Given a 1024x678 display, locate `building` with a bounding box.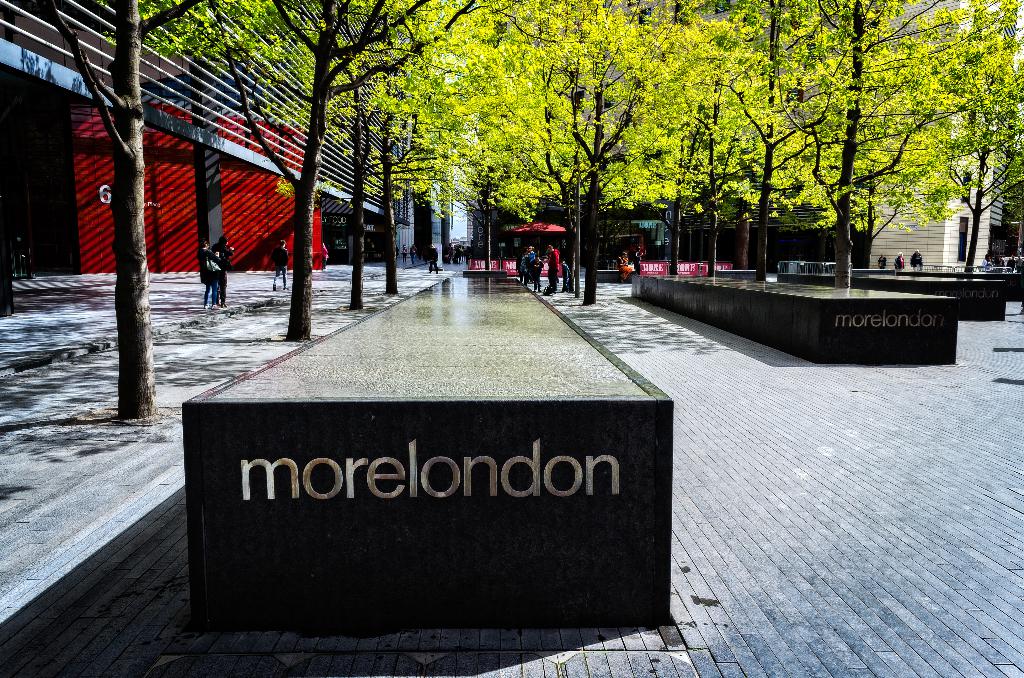
Located: 467,0,998,277.
